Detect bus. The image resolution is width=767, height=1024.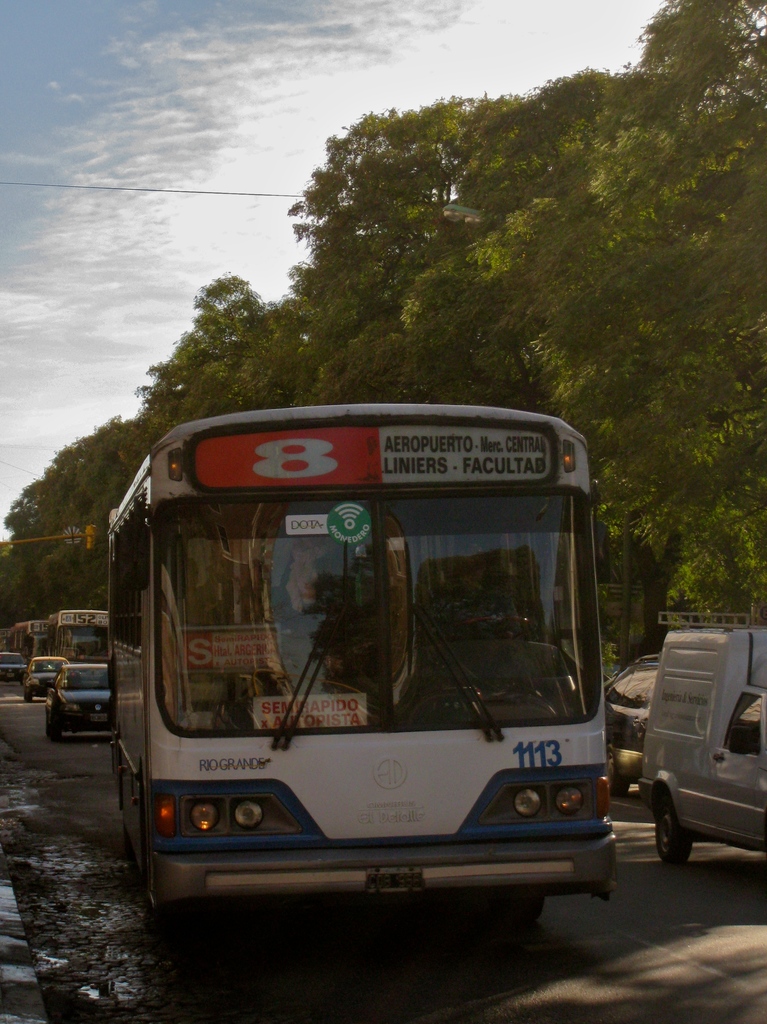
{"left": 52, "top": 614, "right": 114, "bottom": 666}.
